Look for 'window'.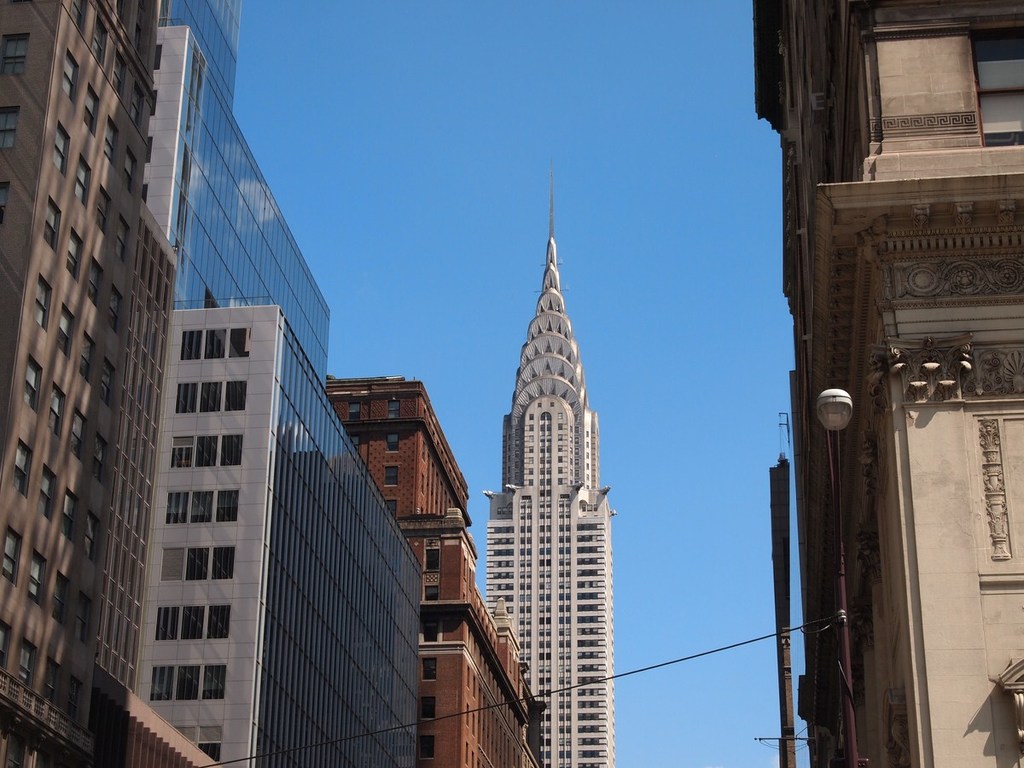
Found: locate(199, 380, 224, 413).
